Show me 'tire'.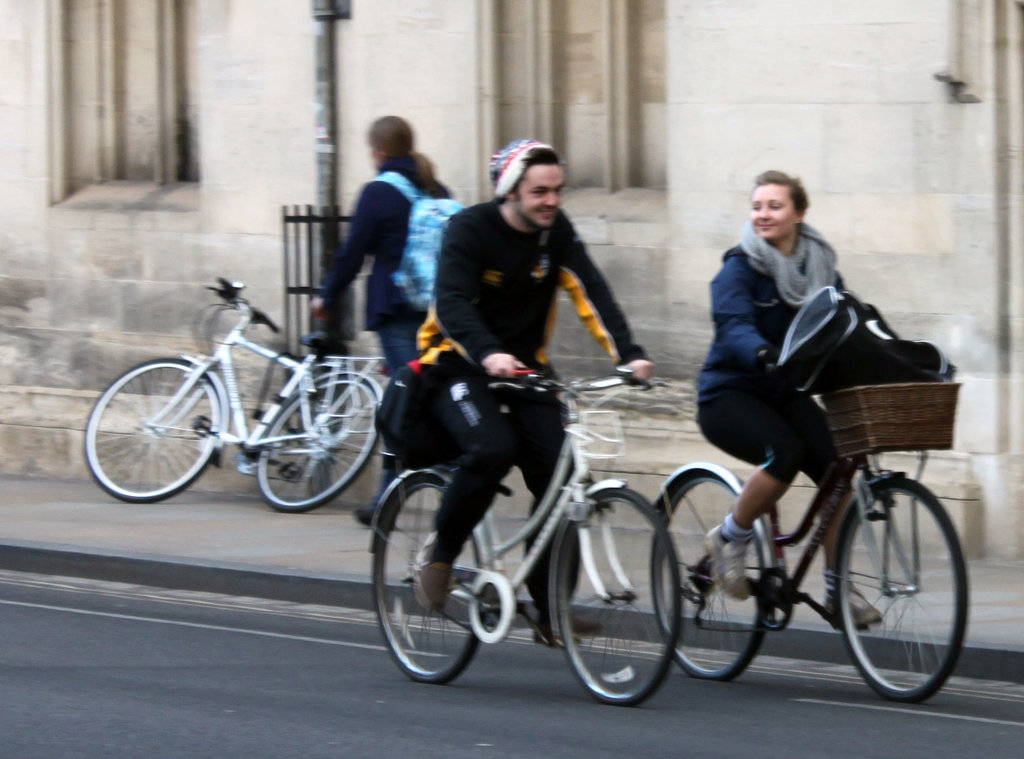
'tire' is here: bbox=(84, 356, 225, 503).
